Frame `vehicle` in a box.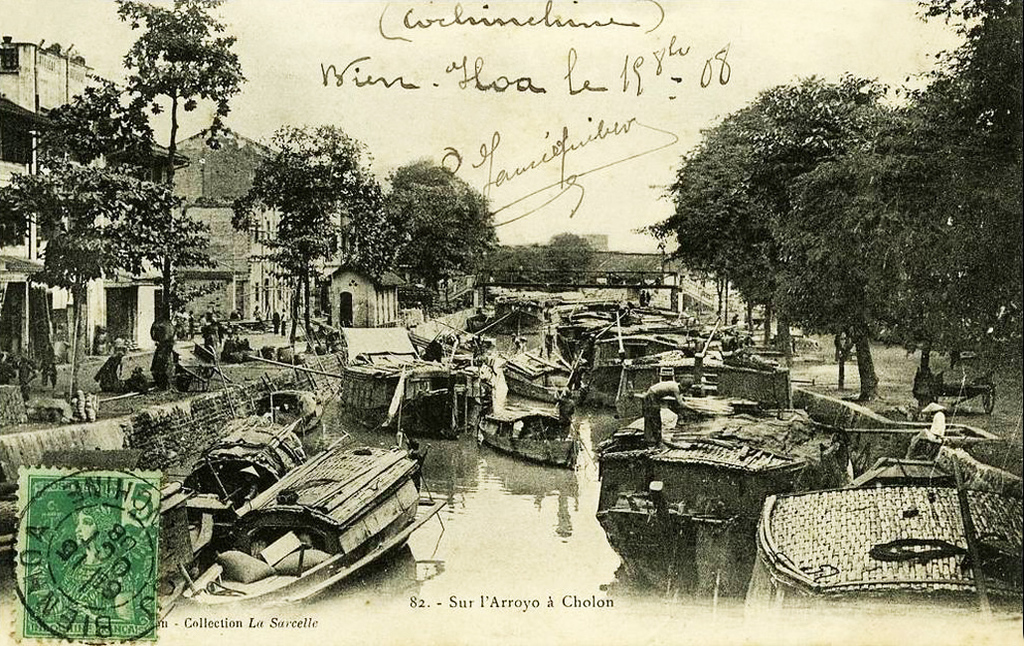
detection(174, 425, 451, 610).
